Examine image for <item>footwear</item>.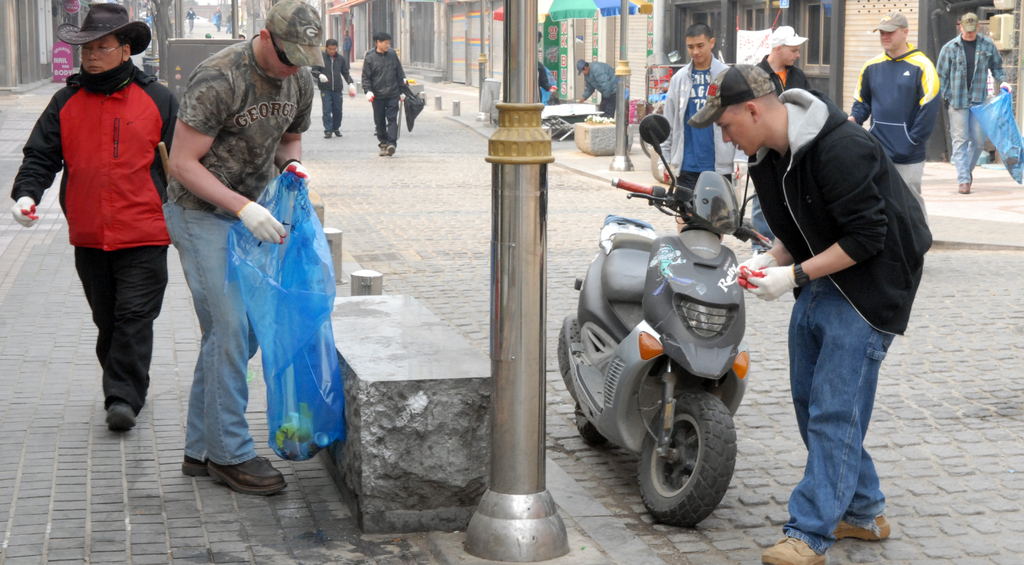
Examination result: 207 454 291 497.
